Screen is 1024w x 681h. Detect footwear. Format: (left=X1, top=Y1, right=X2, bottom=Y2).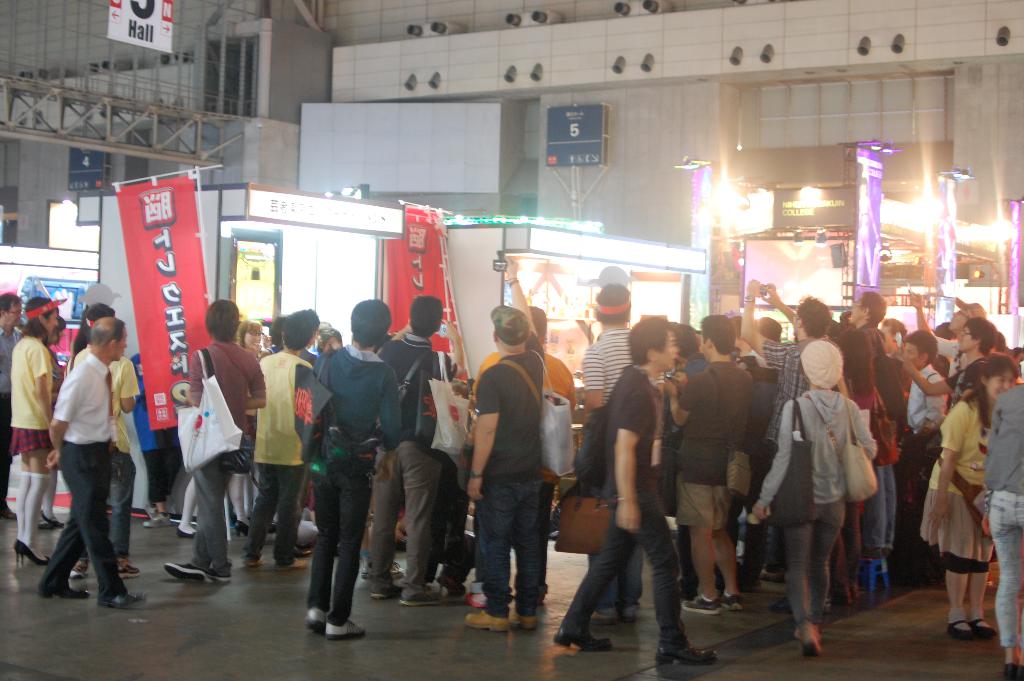
(left=518, top=611, right=537, bottom=631).
